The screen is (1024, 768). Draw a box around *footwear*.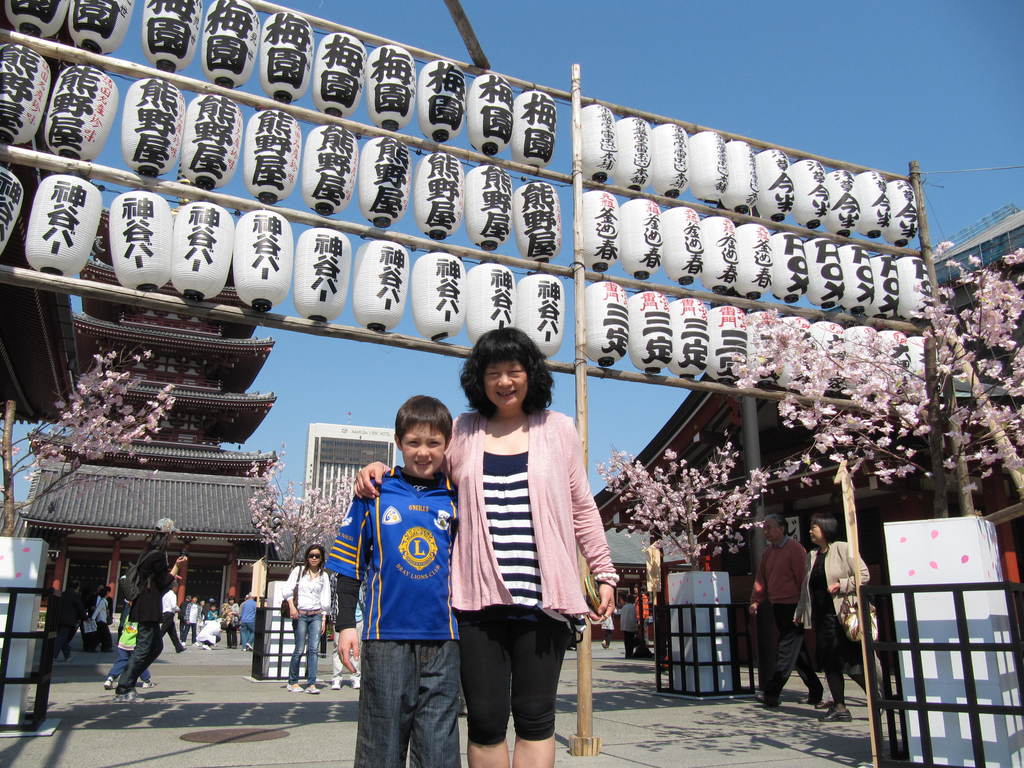
{"x1": 330, "y1": 678, "x2": 344, "y2": 691}.
